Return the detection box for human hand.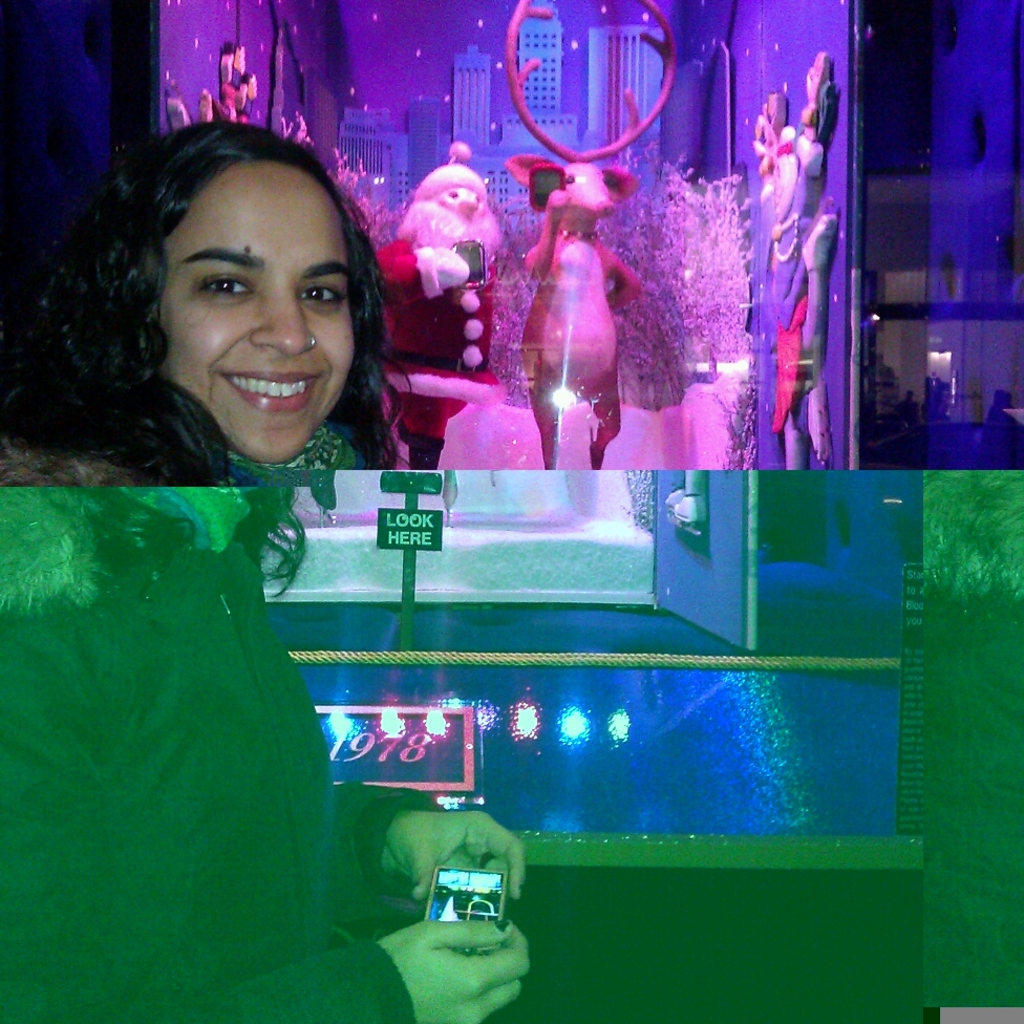
bbox=[379, 917, 528, 1023].
